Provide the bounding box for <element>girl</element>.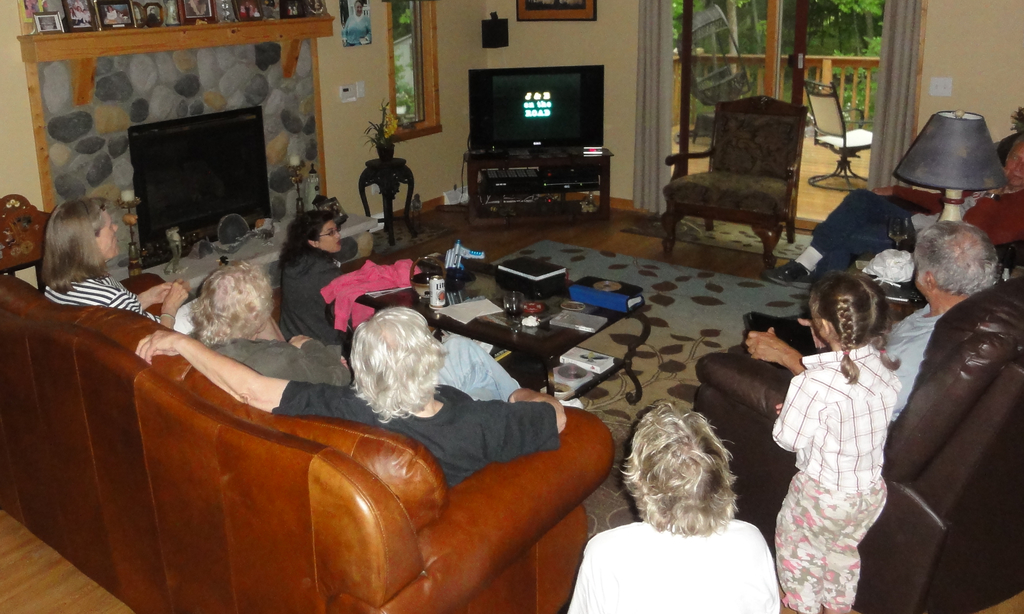
bbox=[766, 271, 904, 613].
